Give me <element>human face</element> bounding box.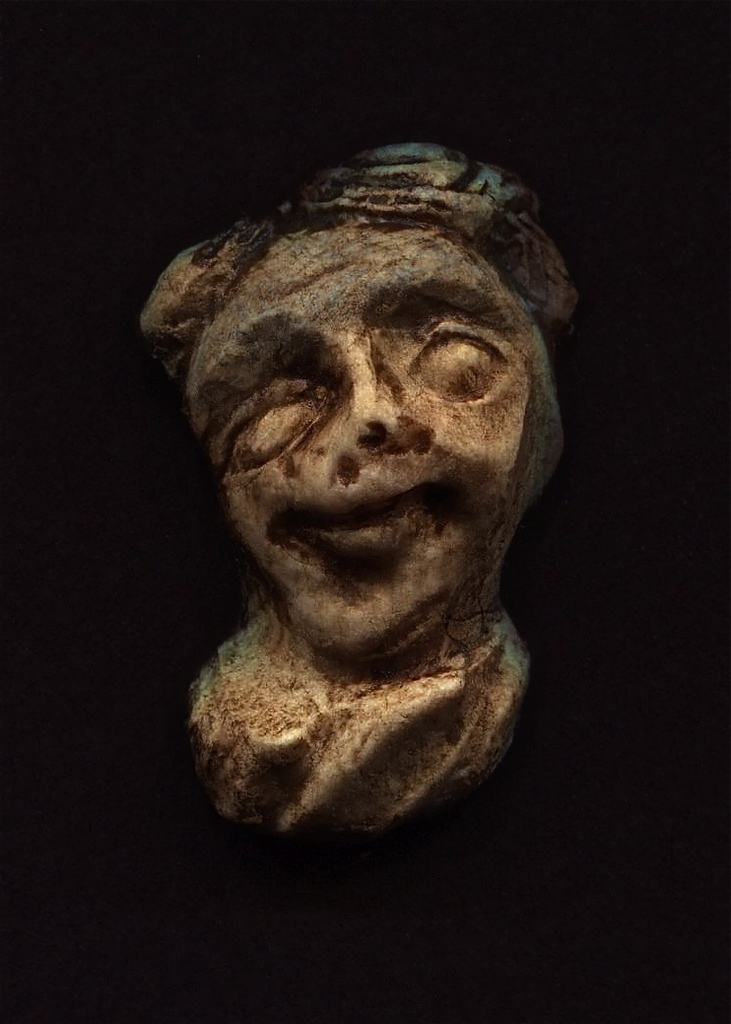
195,208,555,626.
